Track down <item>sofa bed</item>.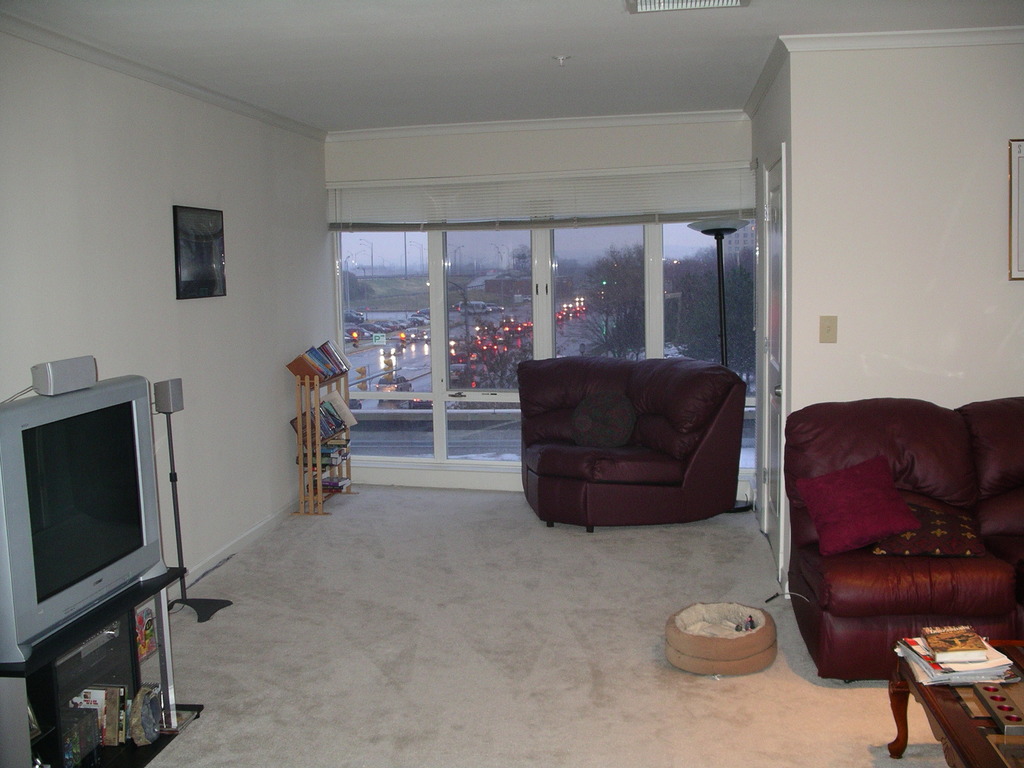
Tracked to (x1=788, y1=394, x2=1022, y2=688).
